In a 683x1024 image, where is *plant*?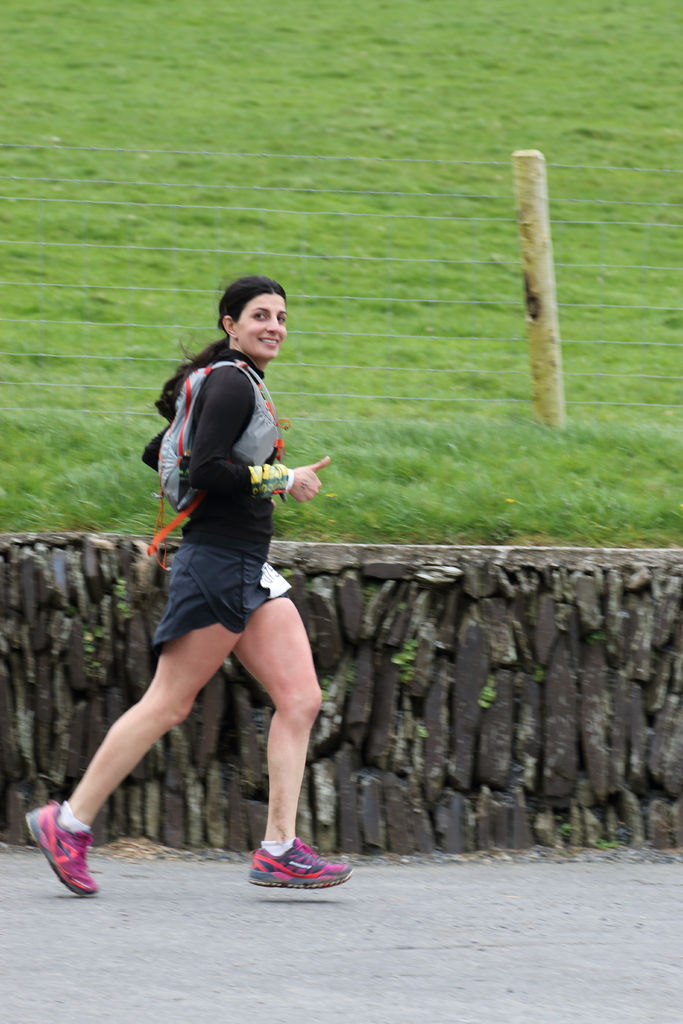
pyautogui.locateOnScreen(560, 812, 573, 838).
